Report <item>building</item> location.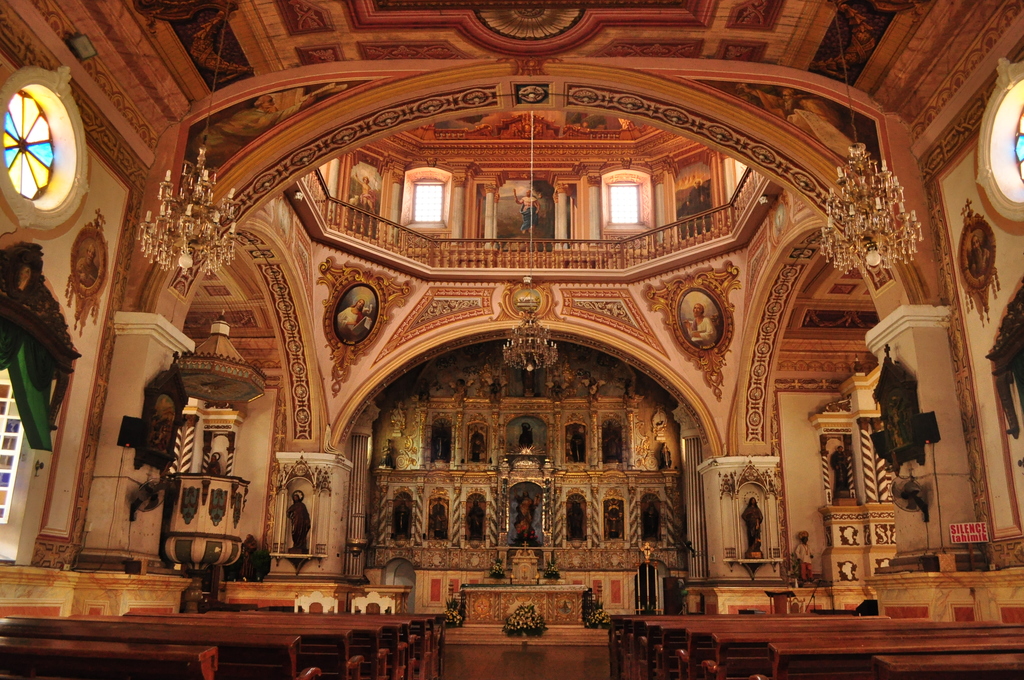
Report: 0,0,1023,679.
